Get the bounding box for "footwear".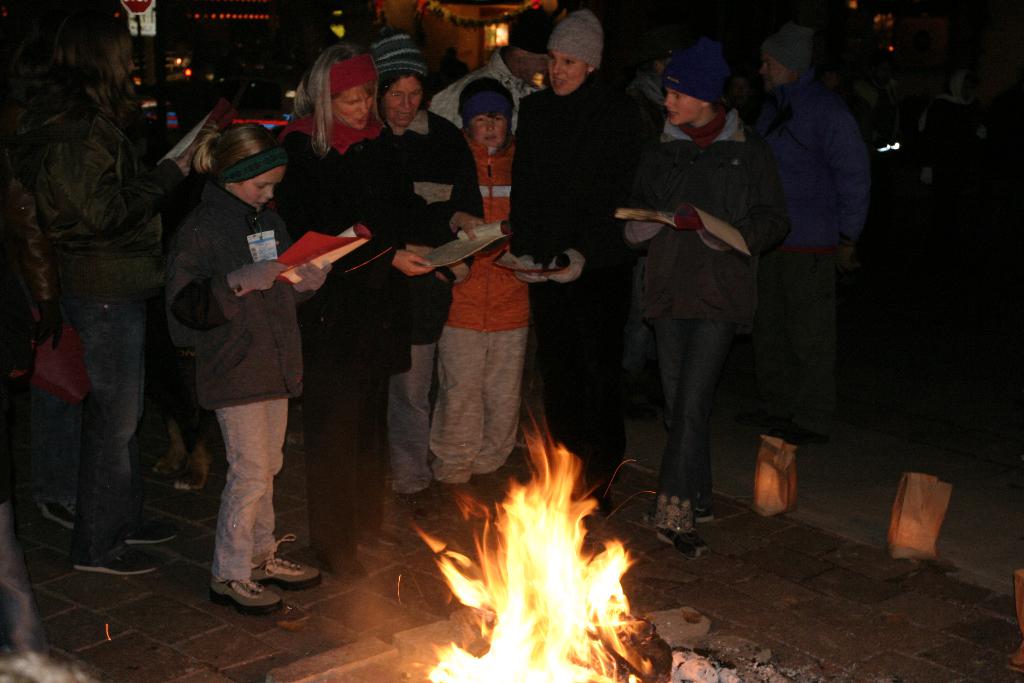
{"x1": 173, "y1": 447, "x2": 206, "y2": 493}.
